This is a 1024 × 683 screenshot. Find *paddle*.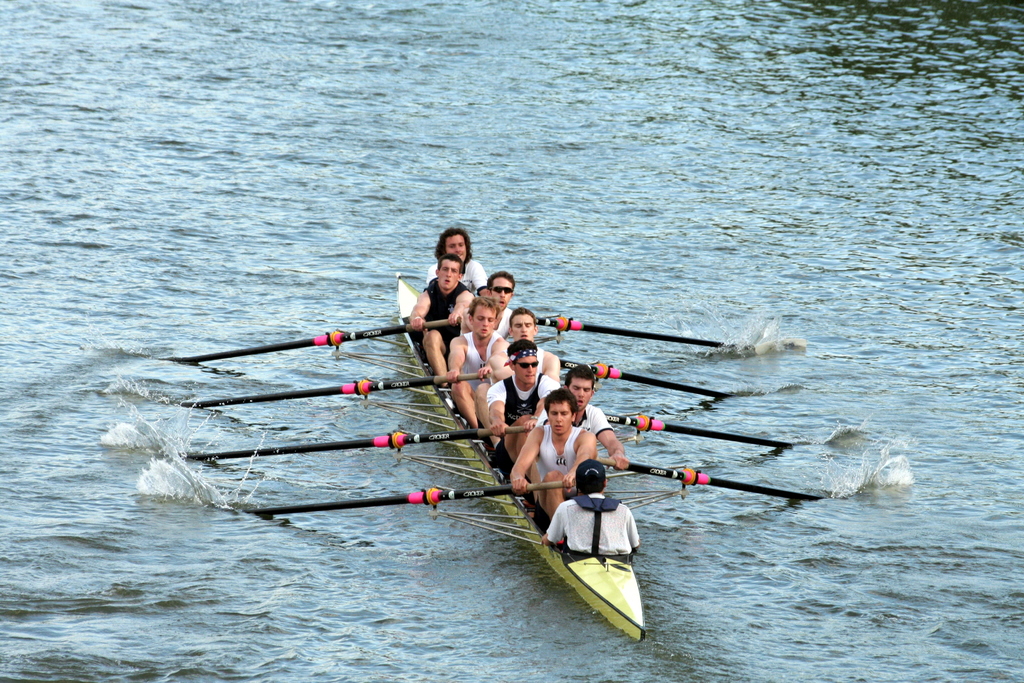
Bounding box: box=[602, 415, 794, 450].
